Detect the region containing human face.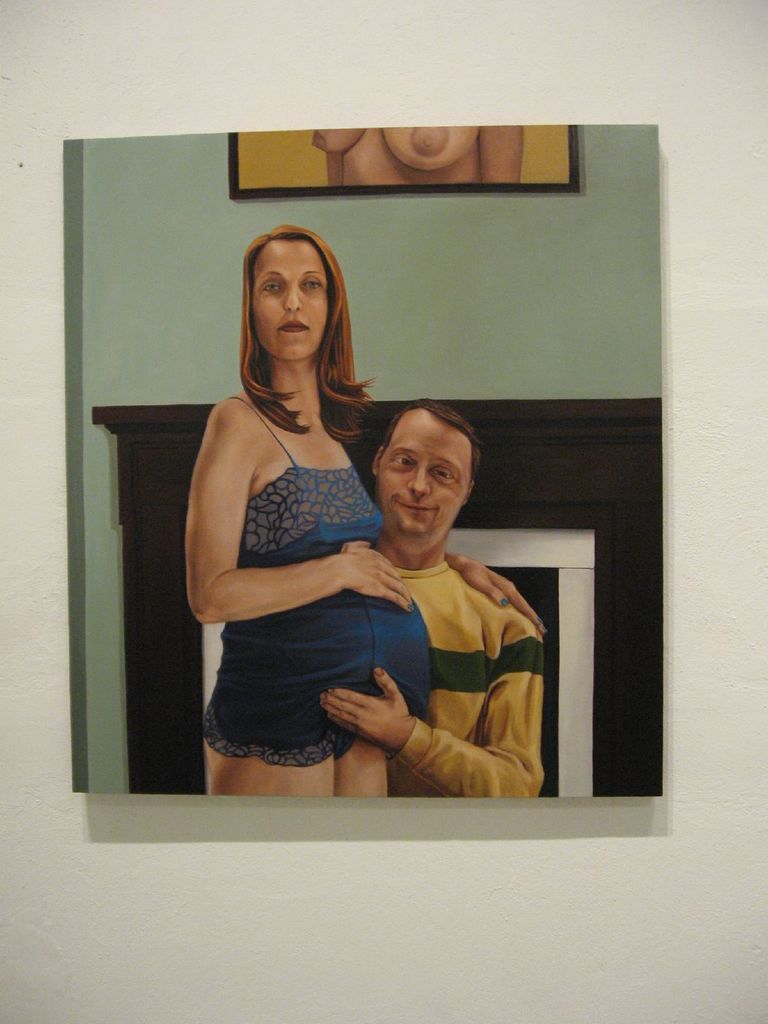
{"x1": 245, "y1": 230, "x2": 342, "y2": 365}.
